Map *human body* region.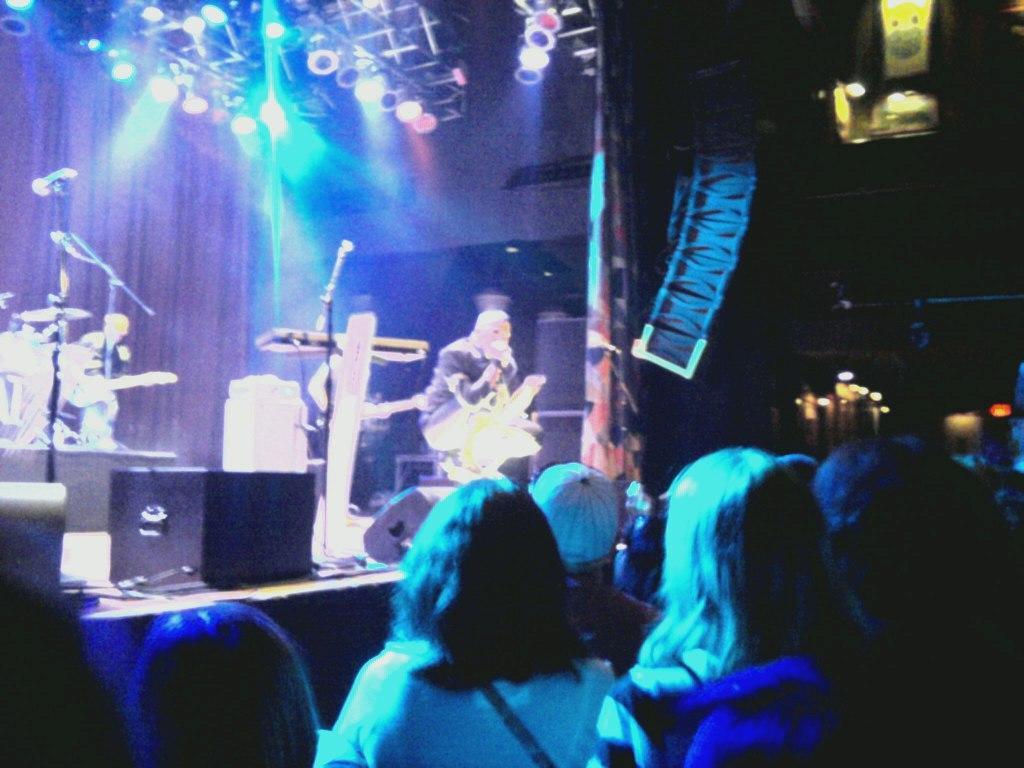
Mapped to bbox=(279, 457, 608, 761).
